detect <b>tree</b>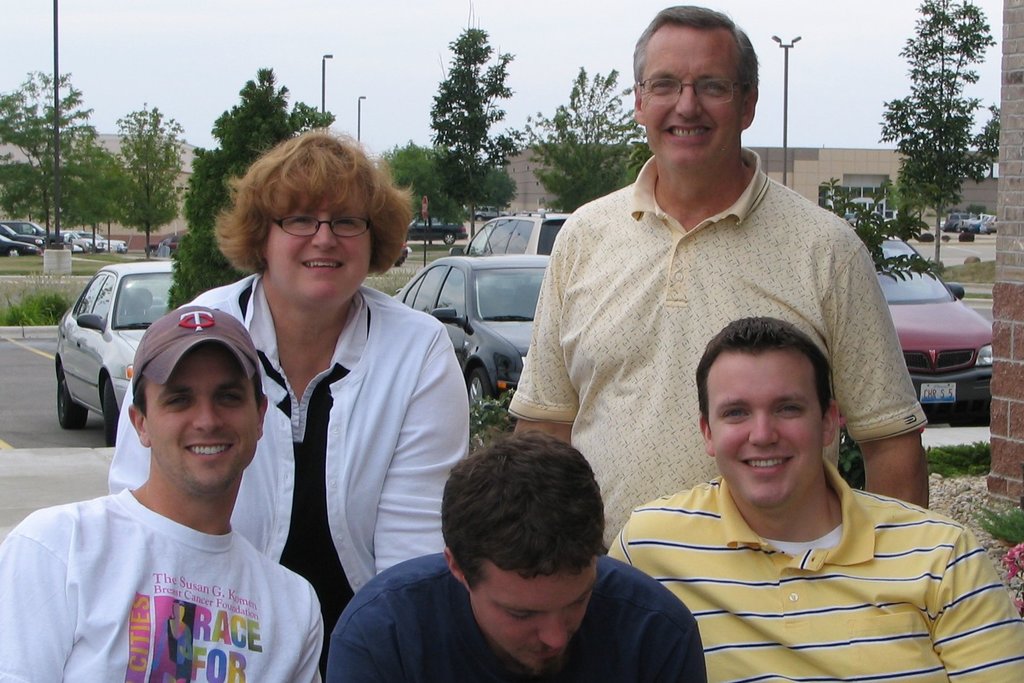
l=537, t=47, r=638, b=194
